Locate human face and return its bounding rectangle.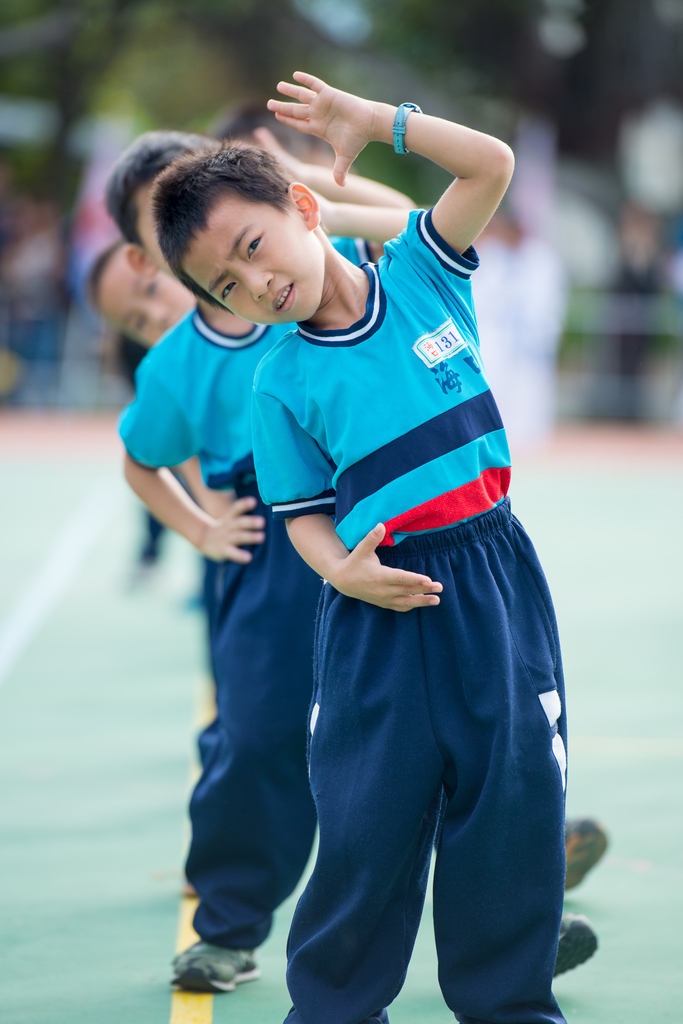
[left=184, top=198, right=323, bottom=319].
